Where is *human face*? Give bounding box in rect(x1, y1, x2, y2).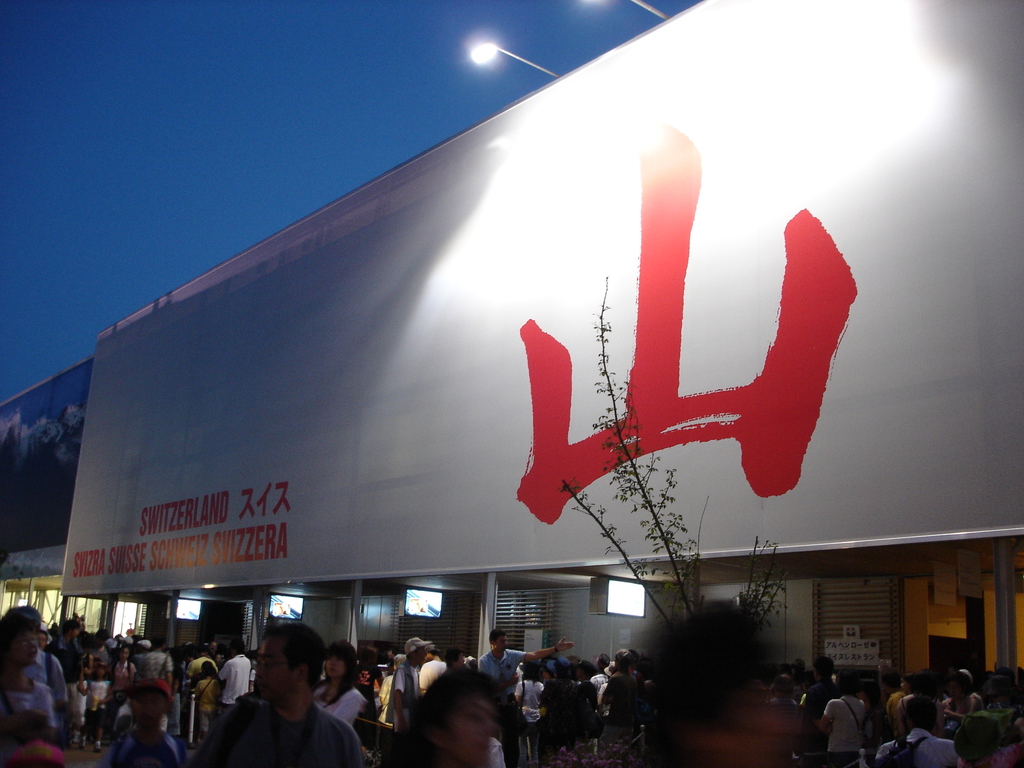
rect(72, 632, 78, 634).
